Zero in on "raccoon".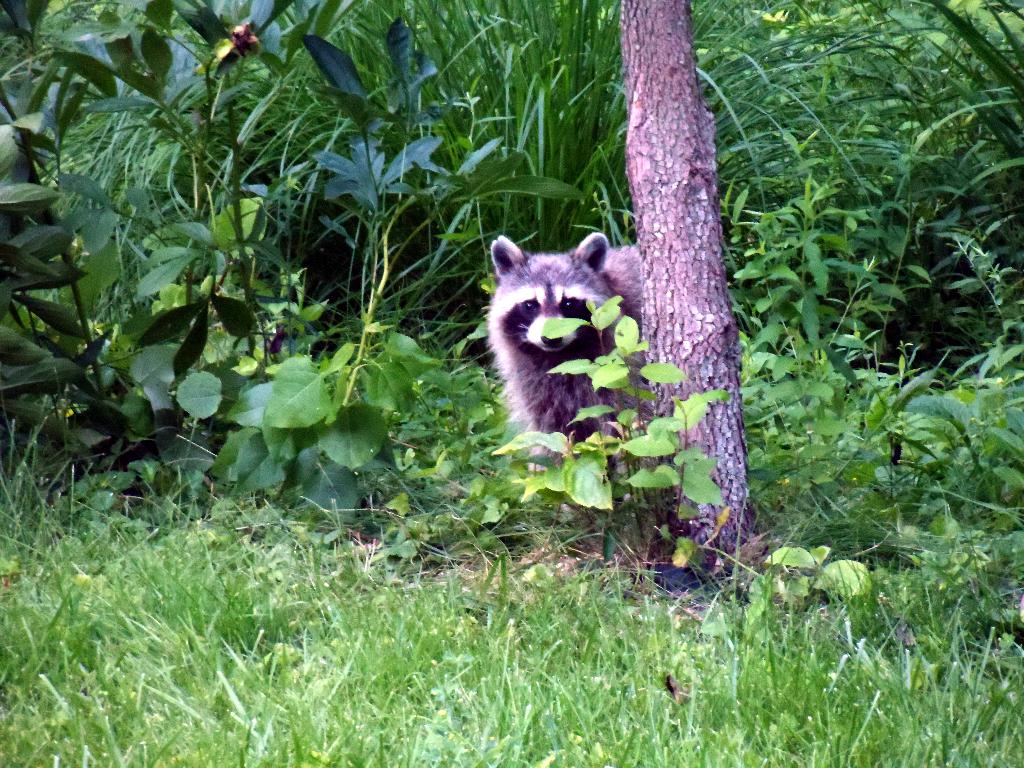
Zeroed in: locate(483, 236, 645, 477).
